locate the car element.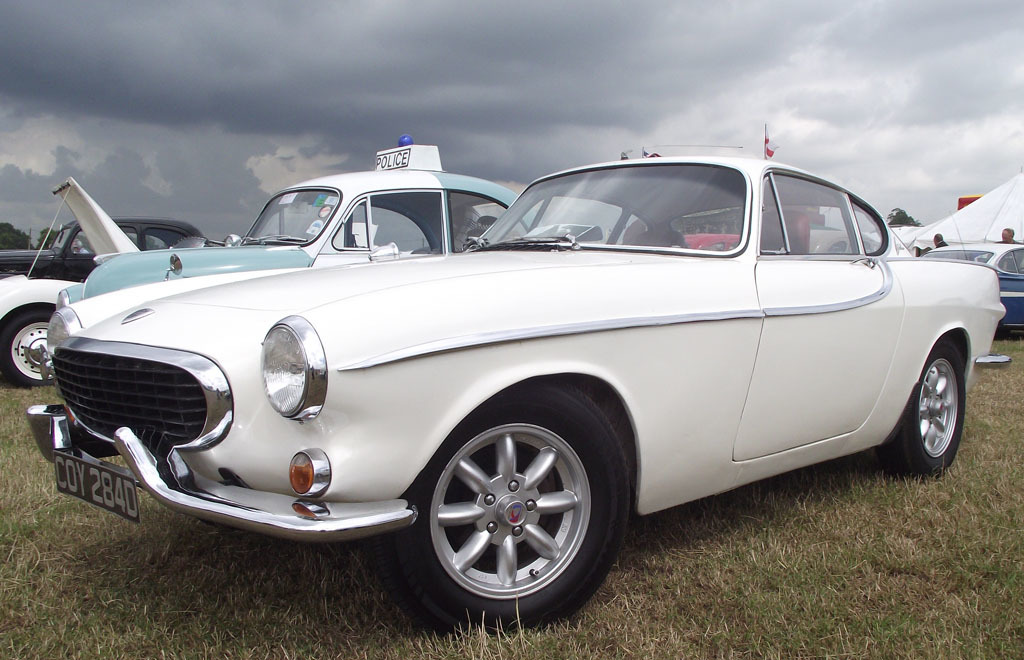
Element bbox: [left=57, top=148, right=651, bottom=309].
